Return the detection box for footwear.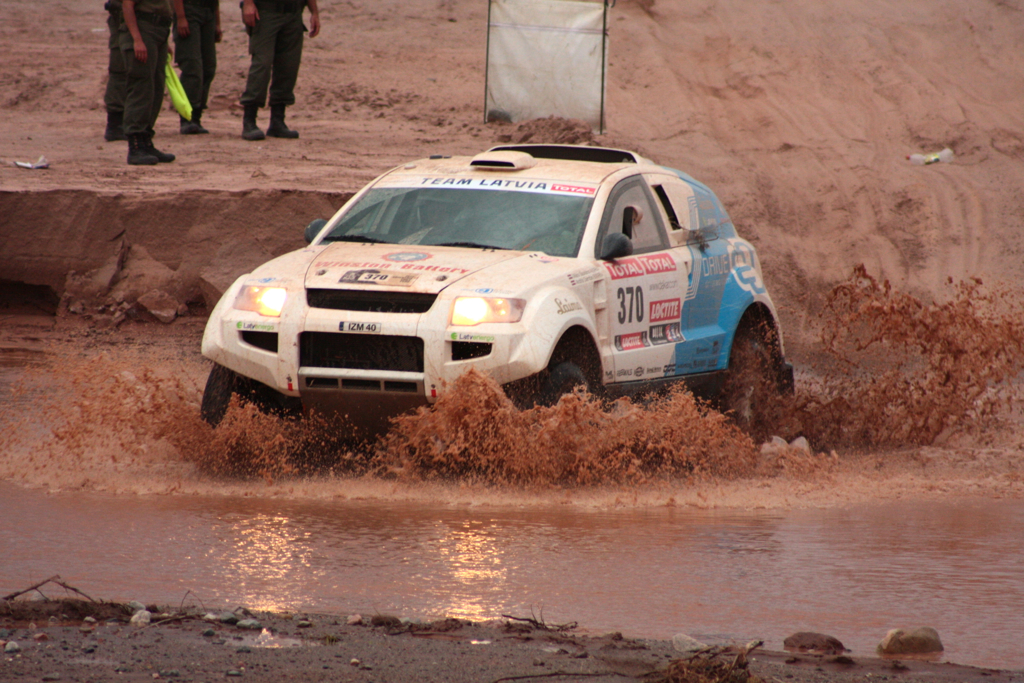
l=176, t=110, r=190, b=132.
